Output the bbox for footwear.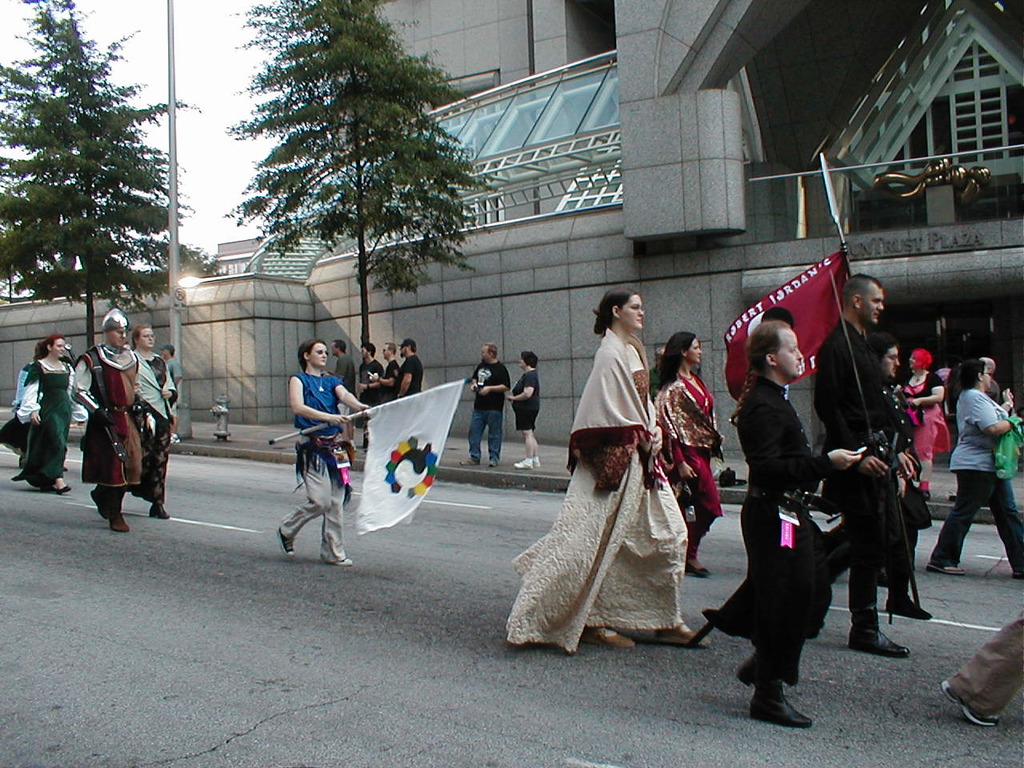
x1=927 y1=565 x2=957 y2=575.
